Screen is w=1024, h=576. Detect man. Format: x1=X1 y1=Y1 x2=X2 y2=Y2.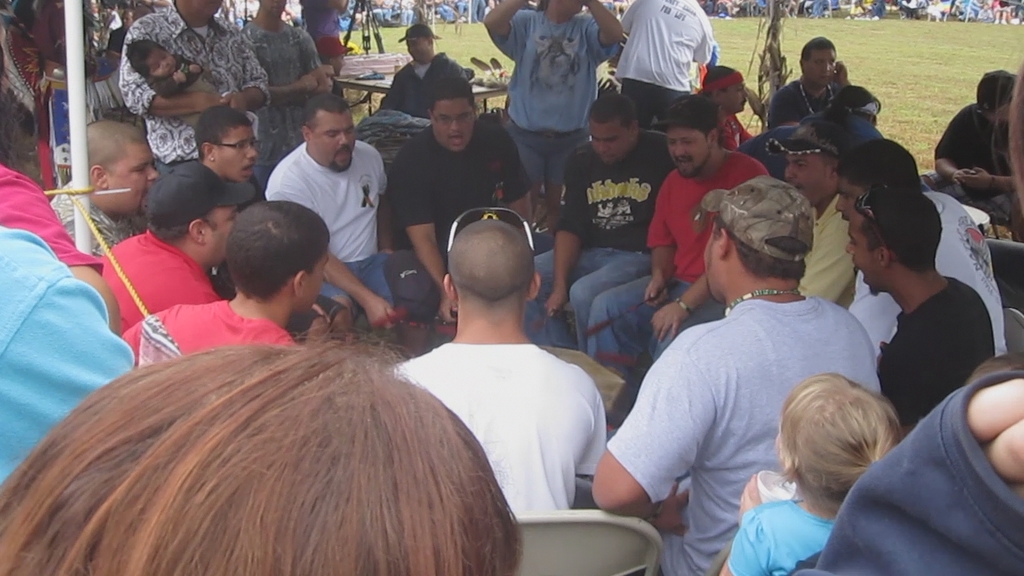
x1=642 y1=97 x2=776 y2=359.
